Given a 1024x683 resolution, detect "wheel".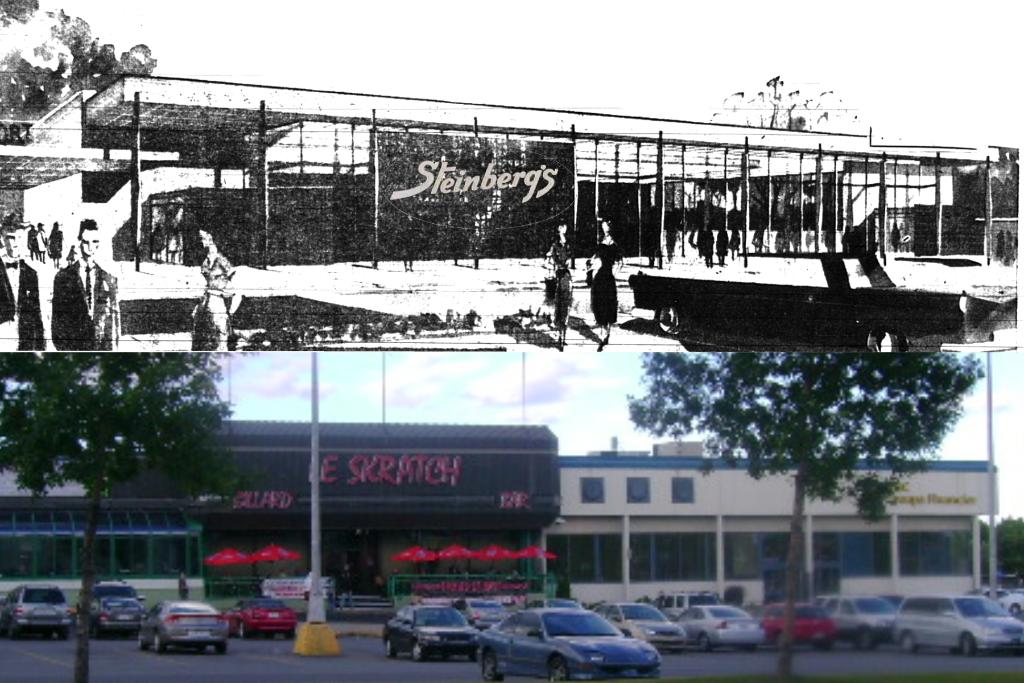
467,647,480,661.
